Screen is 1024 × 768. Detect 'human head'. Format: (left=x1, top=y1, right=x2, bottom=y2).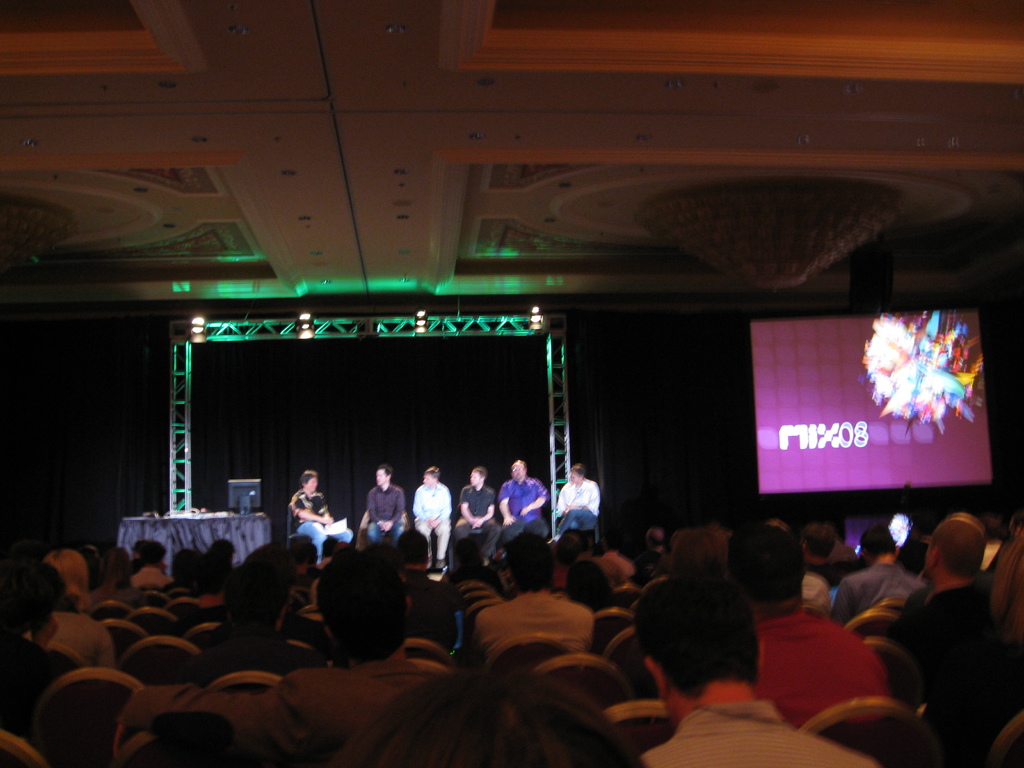
(left=421, top=463, right=438, bottom=487).
